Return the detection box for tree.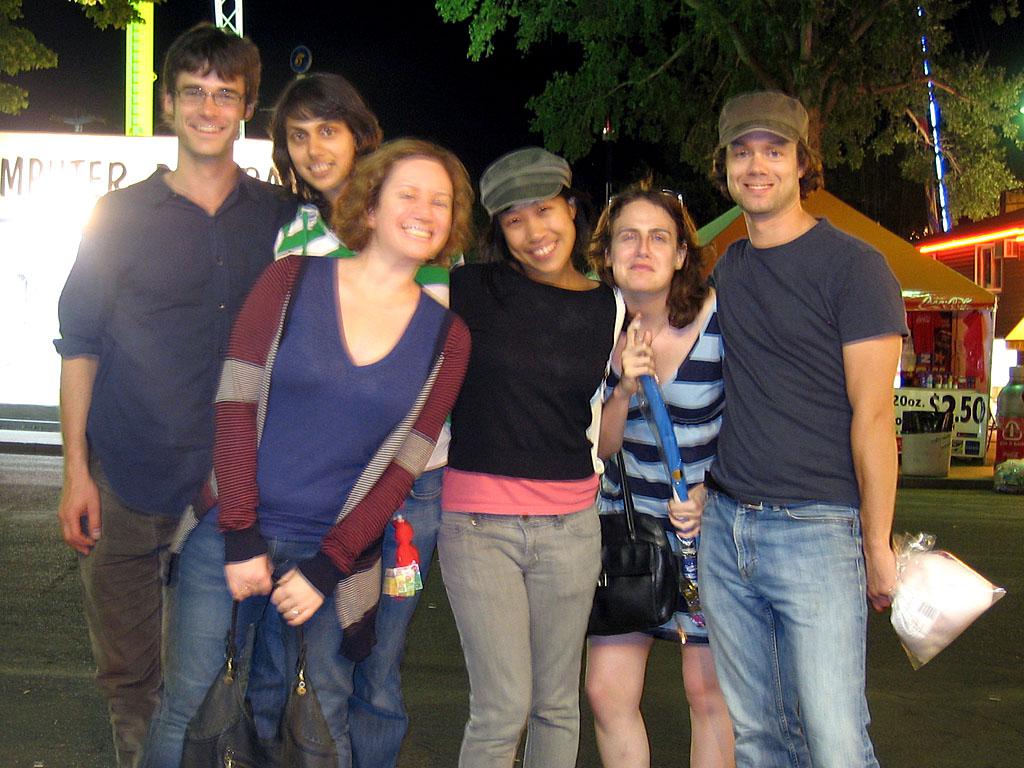
{"x1": 436, "y1": 1, "x2": 1023, "y2": 218}.
